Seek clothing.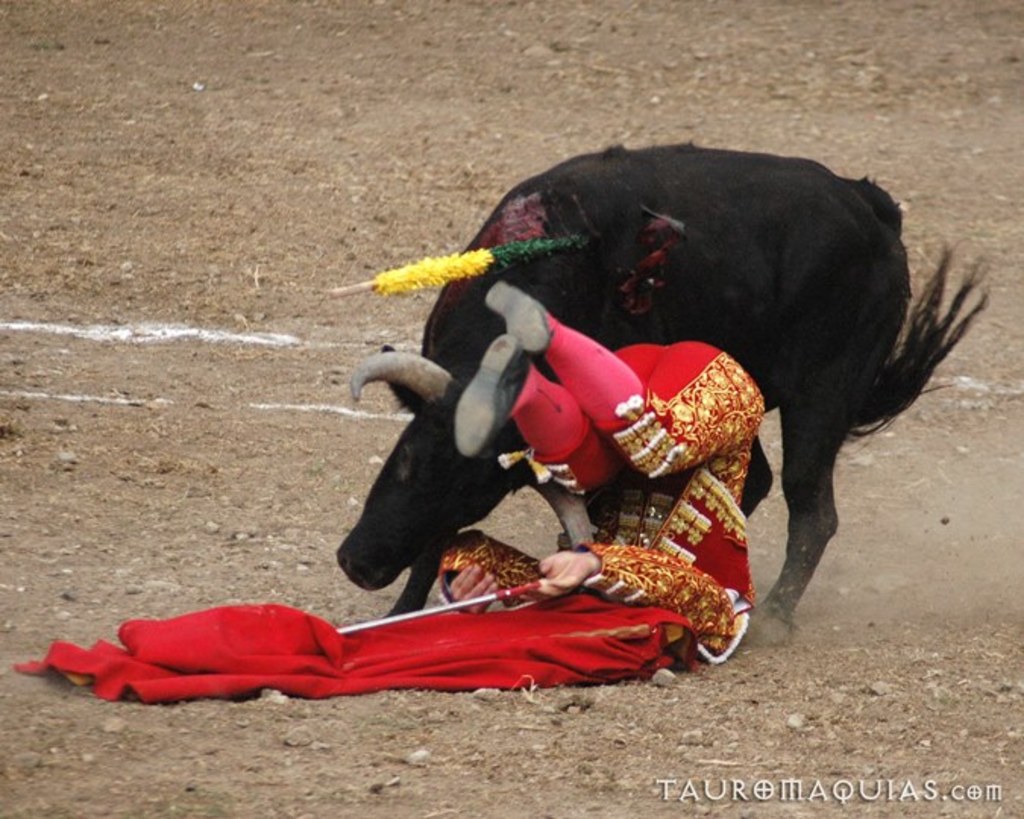
select_region(8, 315, 771, 702).
